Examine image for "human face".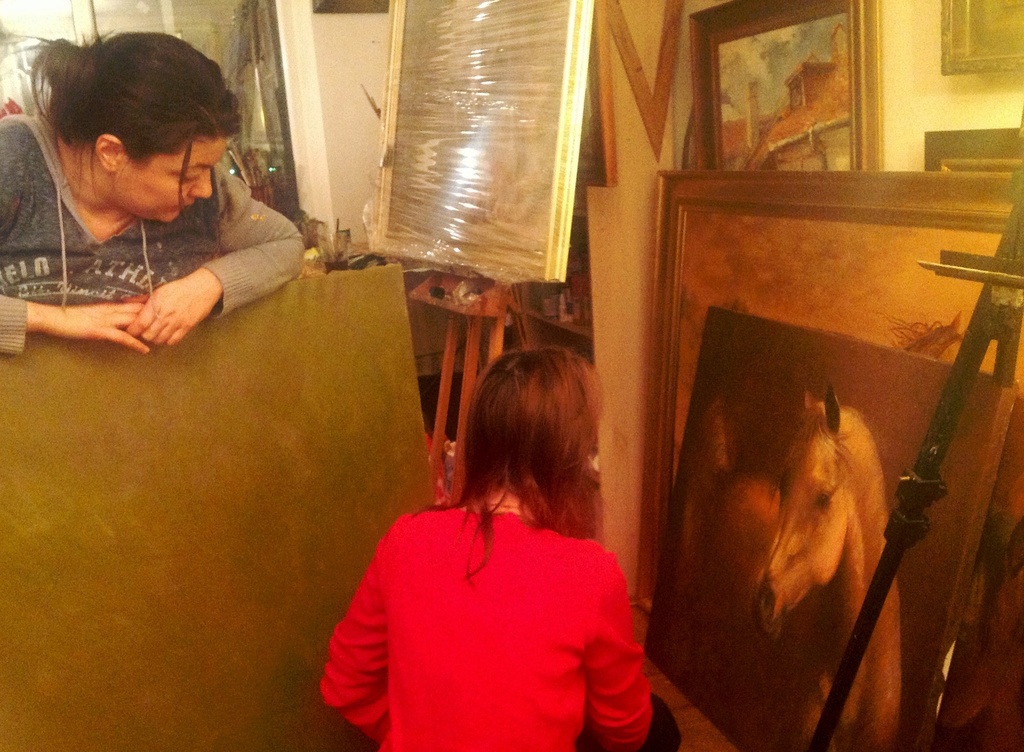
Examination result: pyautogui.locateOnScreen(109, 129, 232, 229).
